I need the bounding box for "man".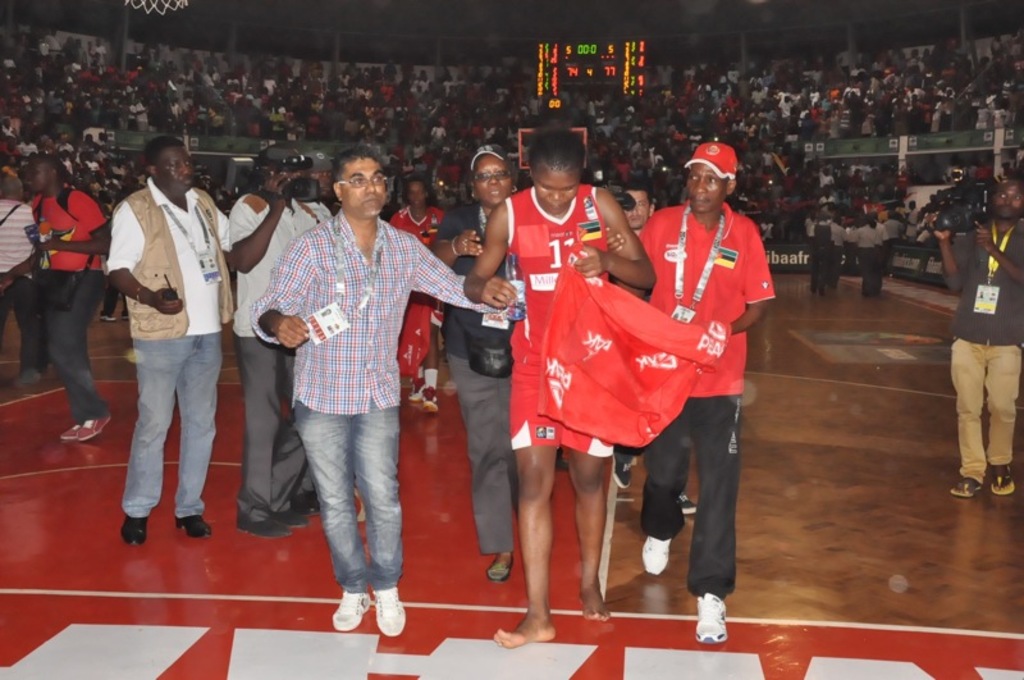
Here it is: left=28, top=155, right=110, bottom=446.
